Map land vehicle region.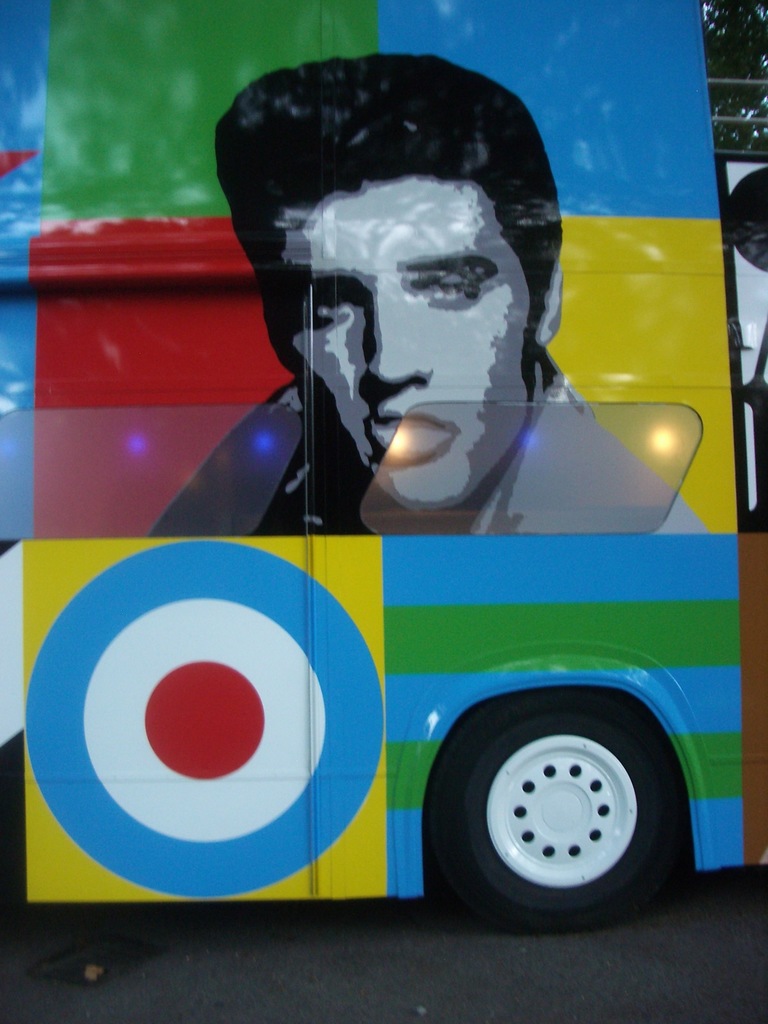
Mapped to [0,0,767,1023].
